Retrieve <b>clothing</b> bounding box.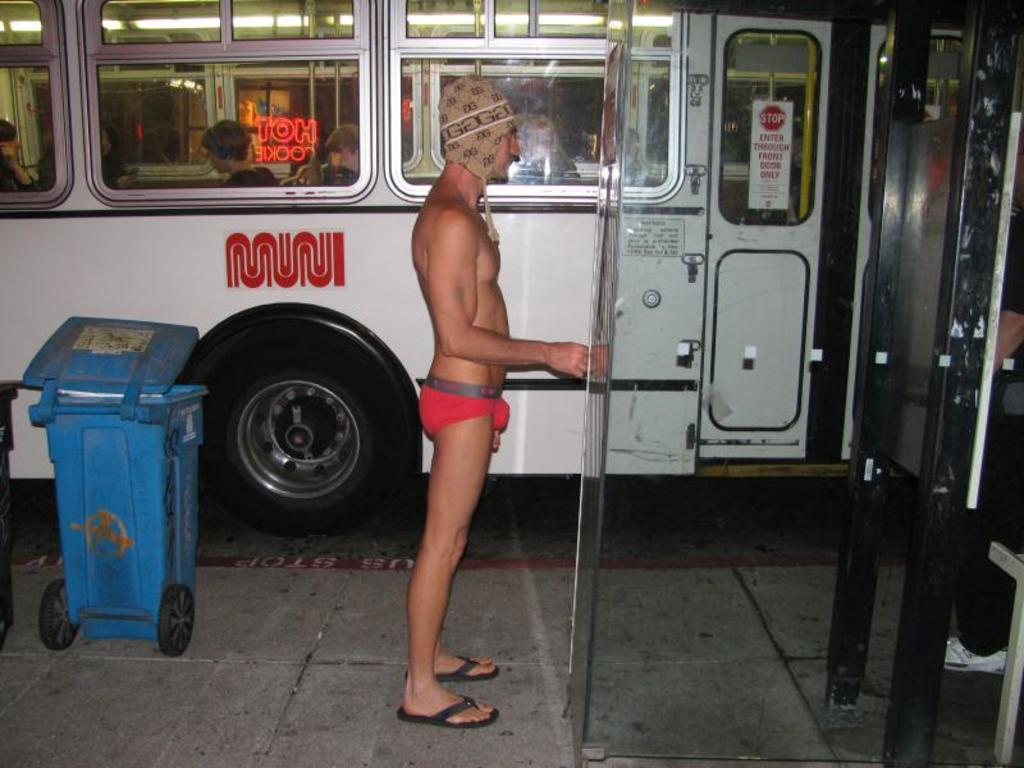
Bounding box: {"x1": 223, "y1": 161, "x2": 280, "y2": 187}.
